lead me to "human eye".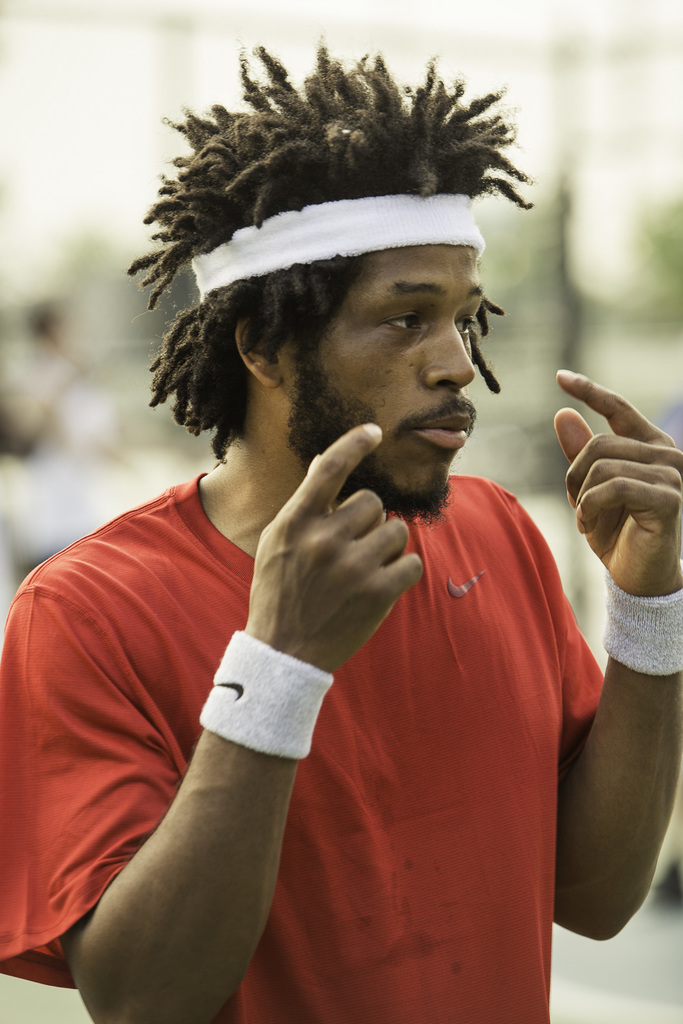
Lead to box(380, 304, 429, 333).
